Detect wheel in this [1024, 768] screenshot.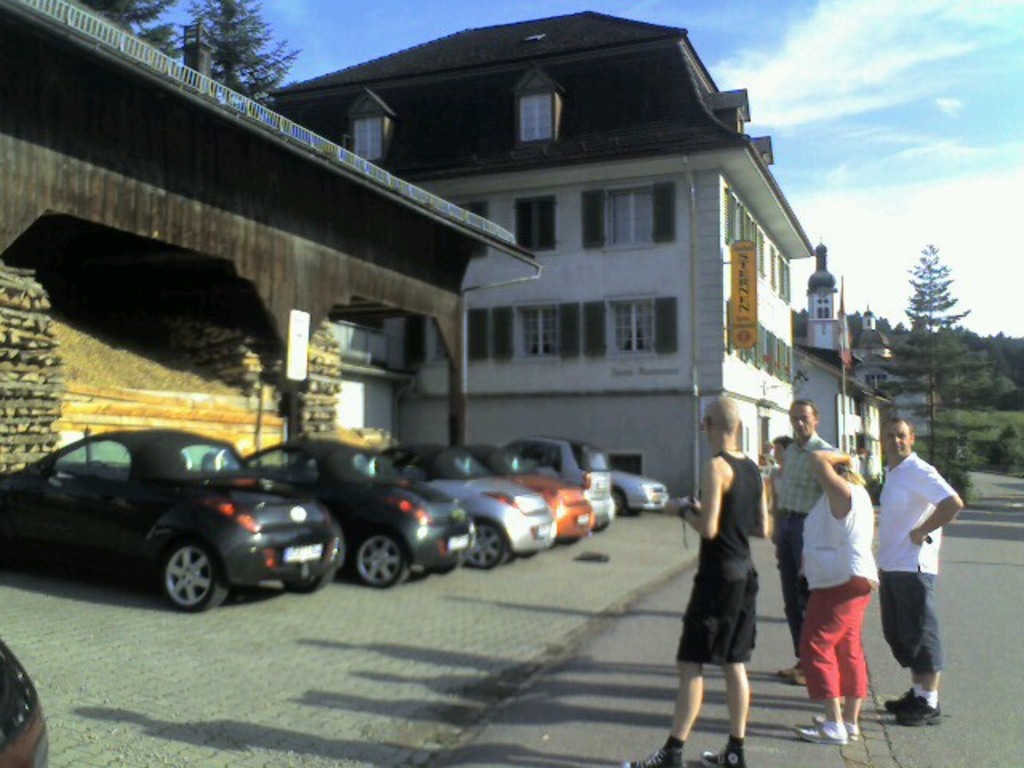
Detection: x1=458 y1=522 x2=515 y2=566.
